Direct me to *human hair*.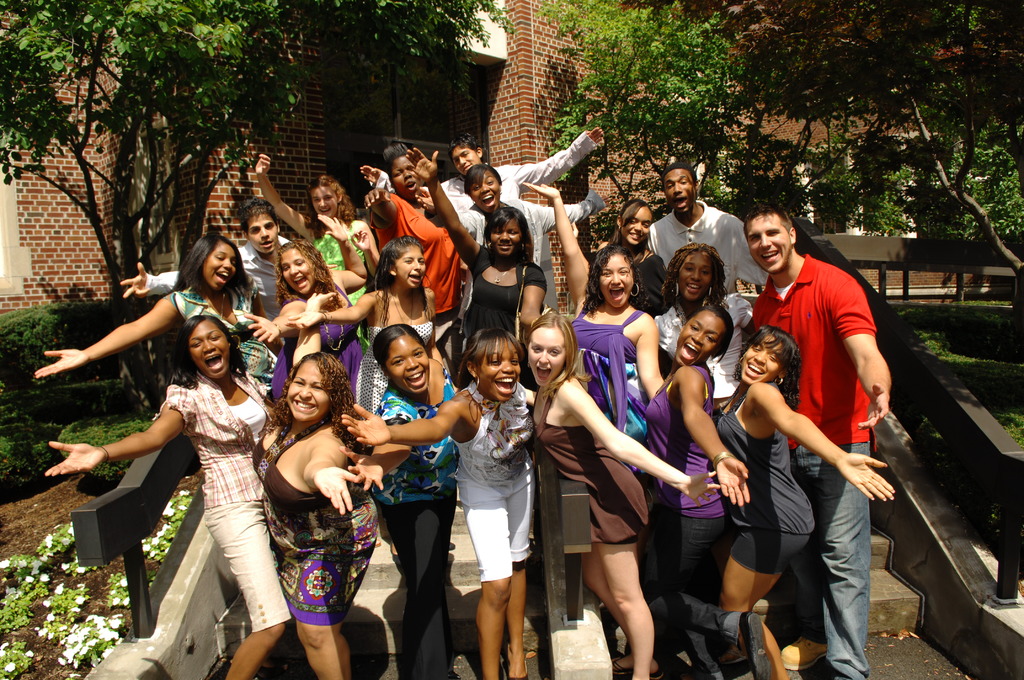
Direction: bbox(451, 132, 477, 158).
